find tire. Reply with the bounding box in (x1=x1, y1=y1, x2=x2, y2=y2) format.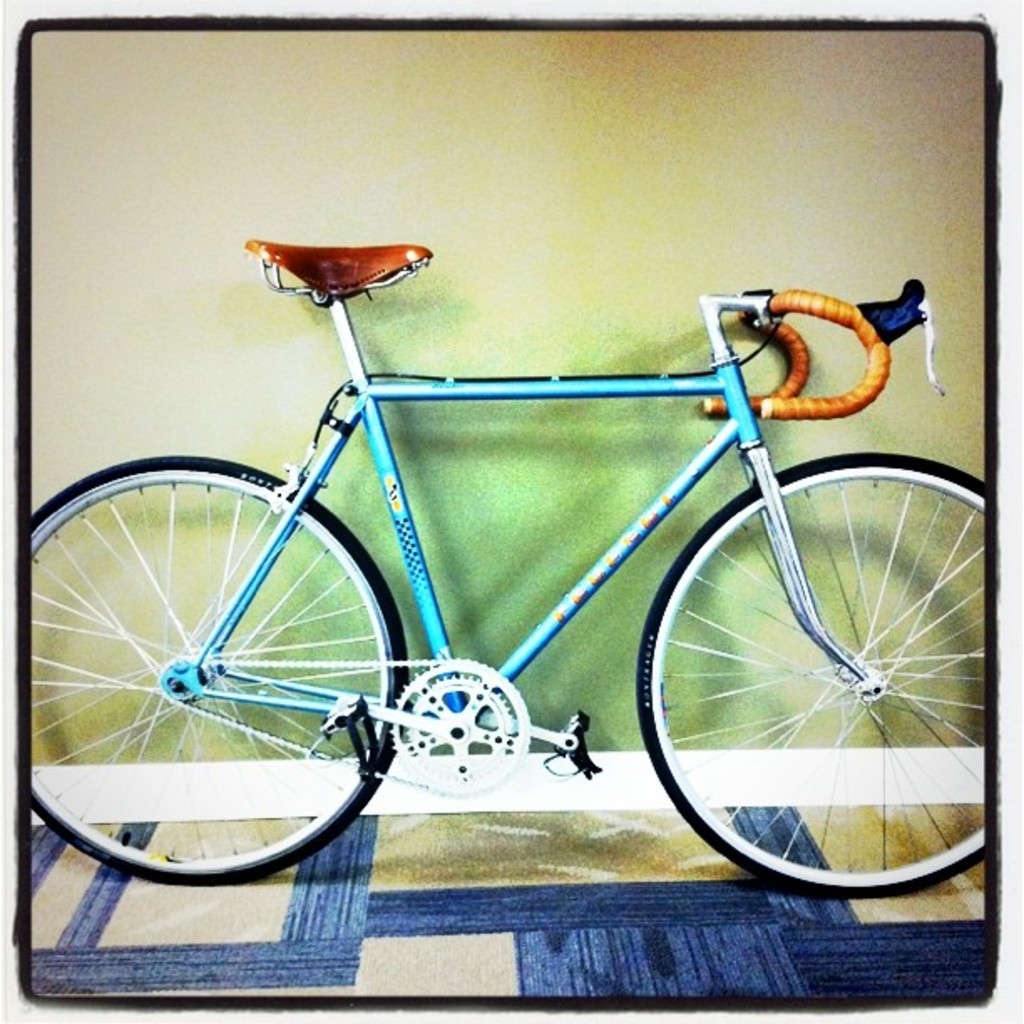
(x1=636, y1=450, x2=989, y2=897).
